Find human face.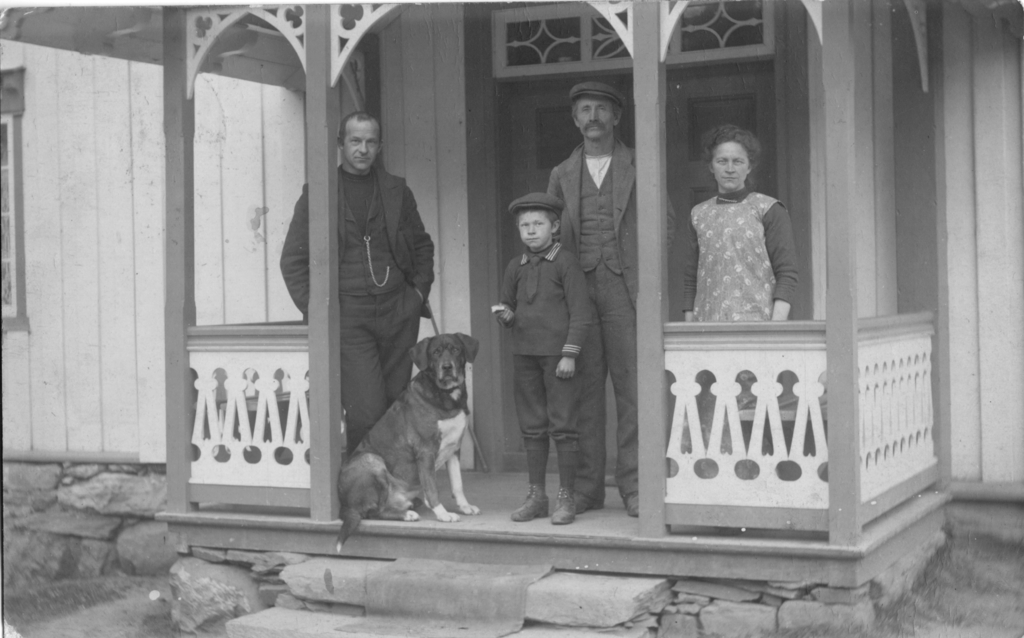
<region>343, 120, 380, 174</region>.
